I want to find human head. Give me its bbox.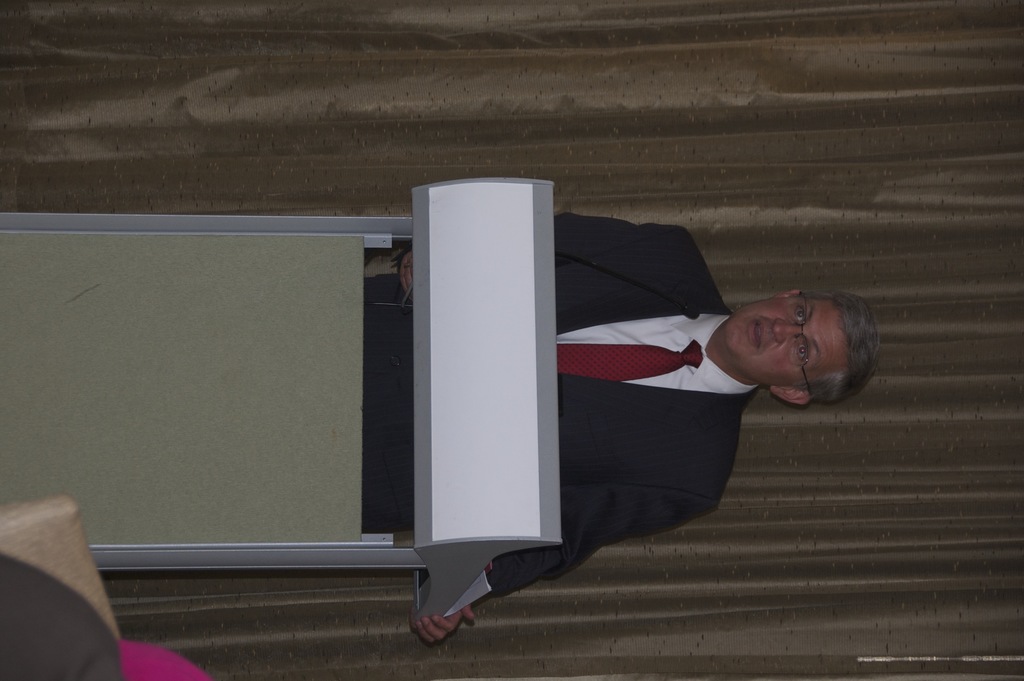
bbox=[724, 290, 883, 406].
